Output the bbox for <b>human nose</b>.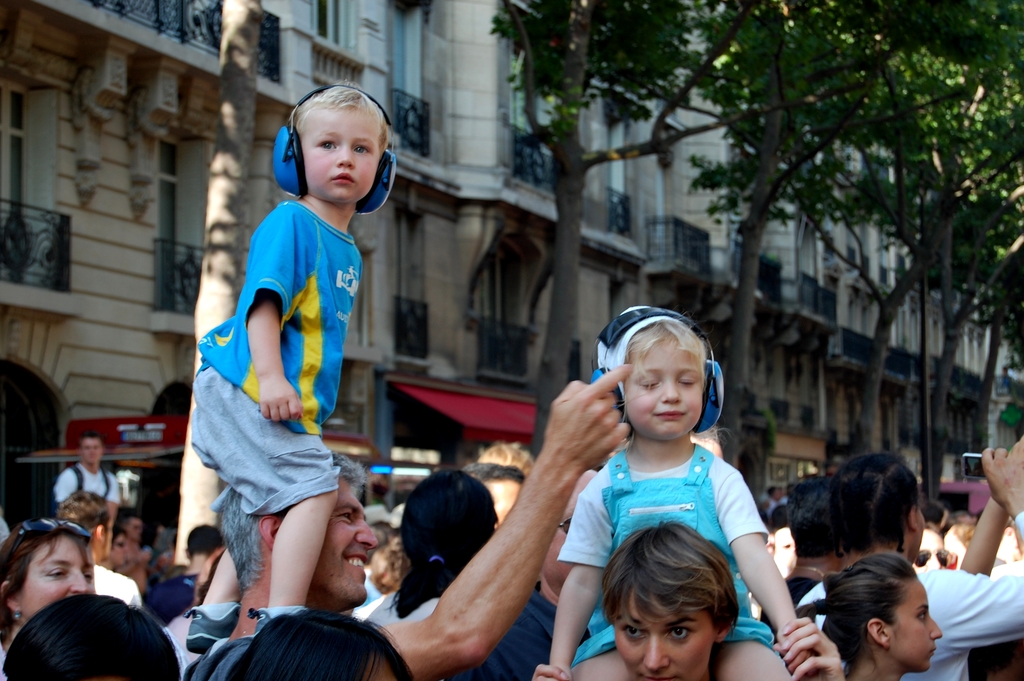
[x1=662, y1=380, x2=683, y2=402].
